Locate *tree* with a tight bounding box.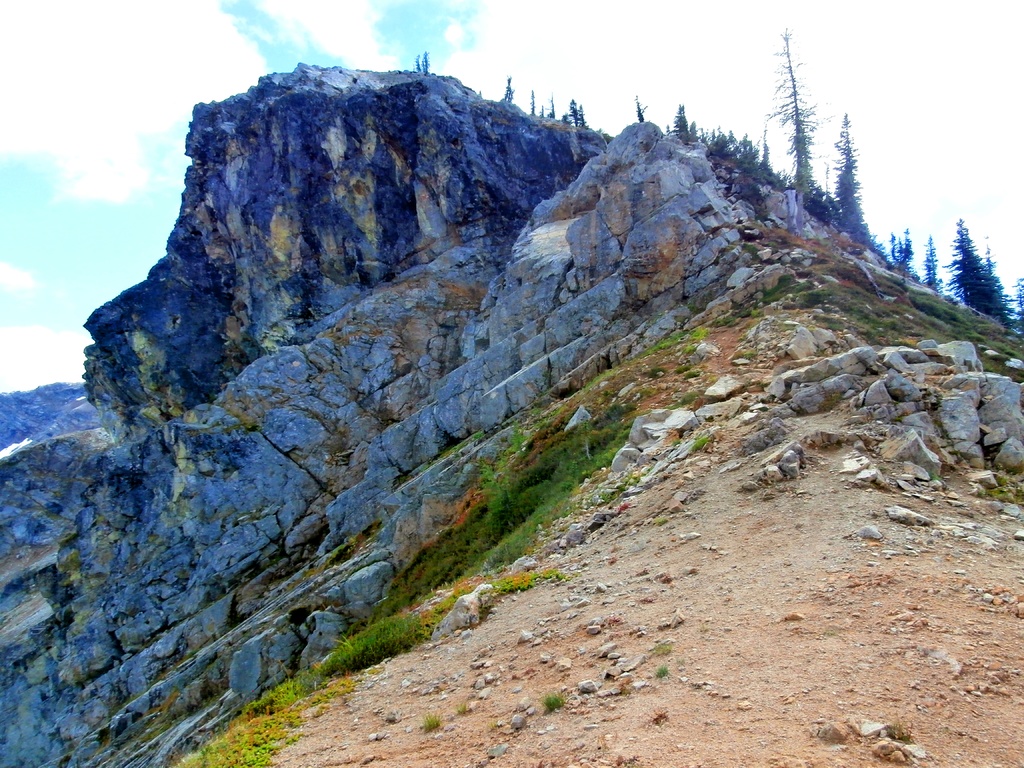
Rect(917, 233, 943, 289).
